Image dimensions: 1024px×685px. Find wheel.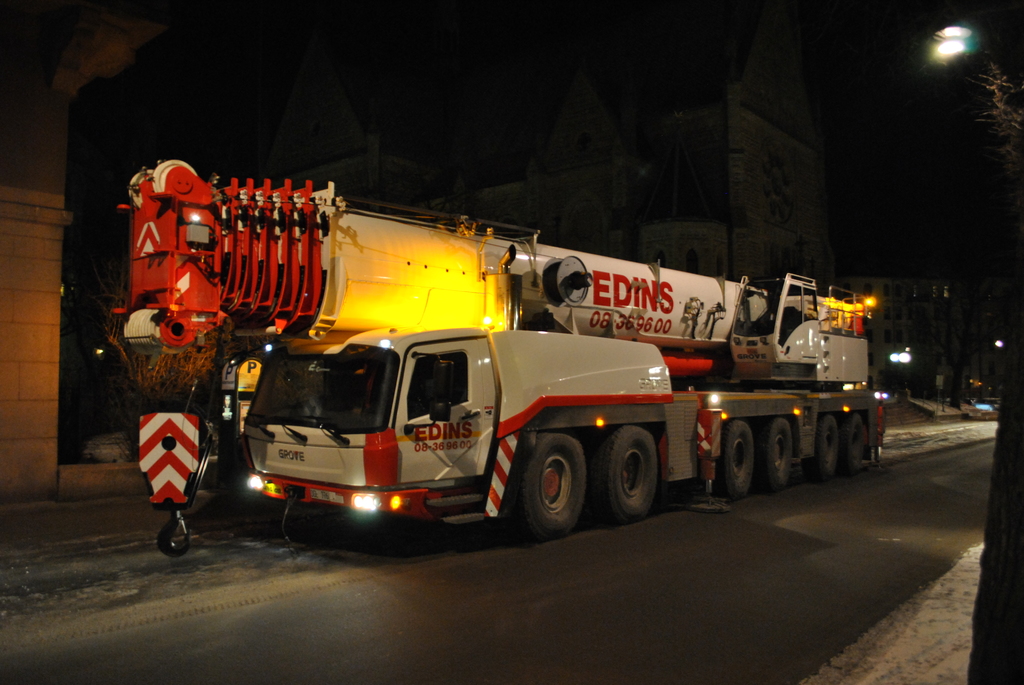
<region>840, 413, 867, 473</region>.
